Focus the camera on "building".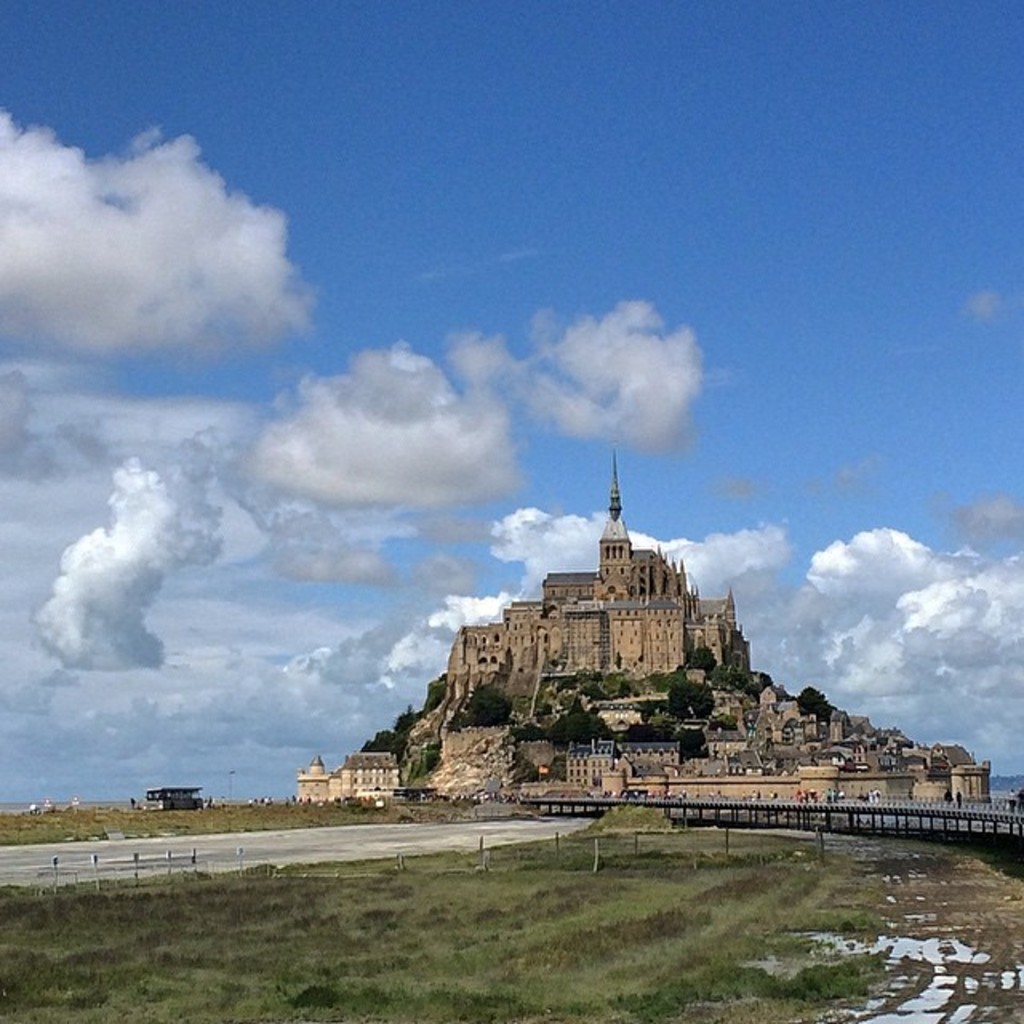
Focus region: <box>291,752,402,806</box>.
